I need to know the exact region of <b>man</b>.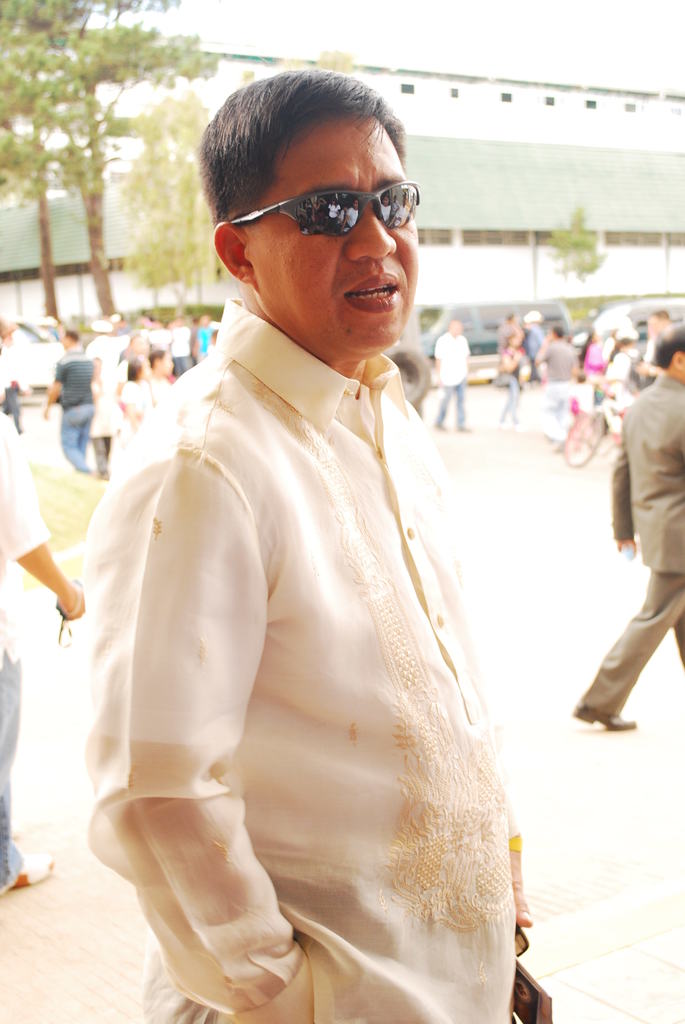
Region: select_region(534, 323, 572, 435).
